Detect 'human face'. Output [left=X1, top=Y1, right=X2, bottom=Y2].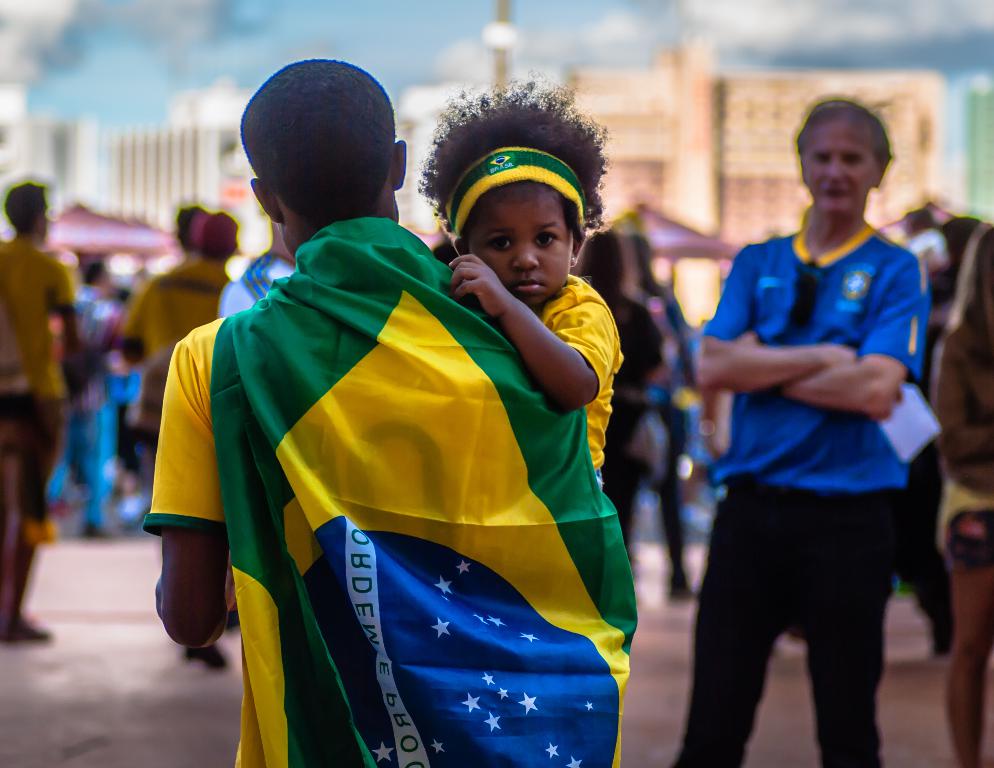
[left=803, top=120, right=878, bottom=214].
